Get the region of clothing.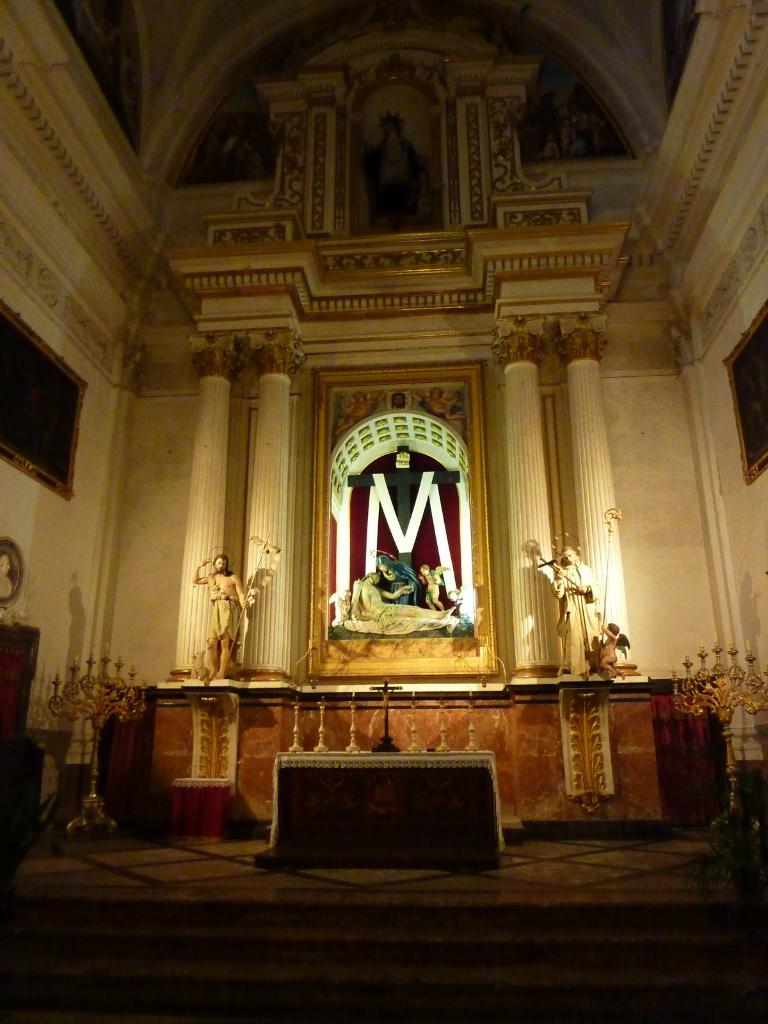
bbox=[551, 559, 602, 676].
